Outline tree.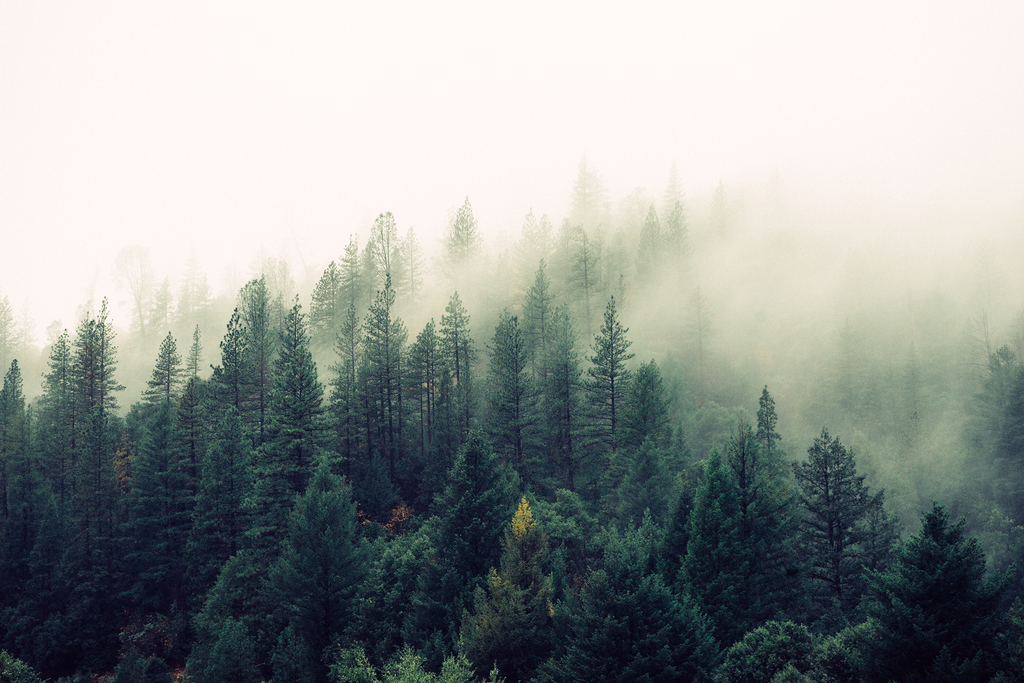
Outline: [left=38, top=325, right=128, bottom=677].
